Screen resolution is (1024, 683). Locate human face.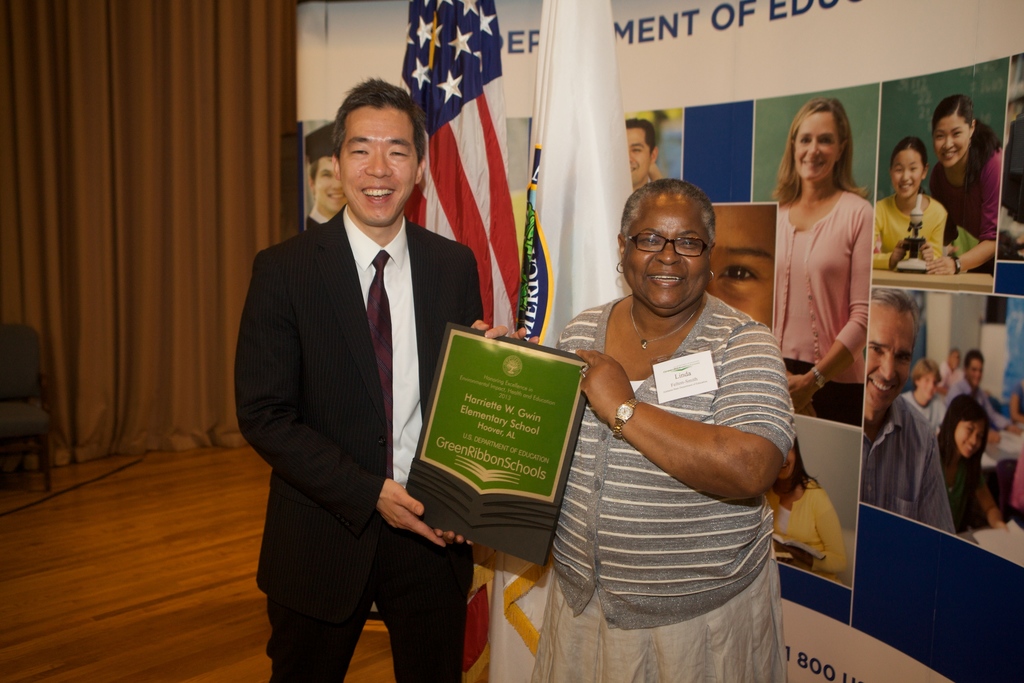
(left=625, top=190, right=706, bottom=309).
